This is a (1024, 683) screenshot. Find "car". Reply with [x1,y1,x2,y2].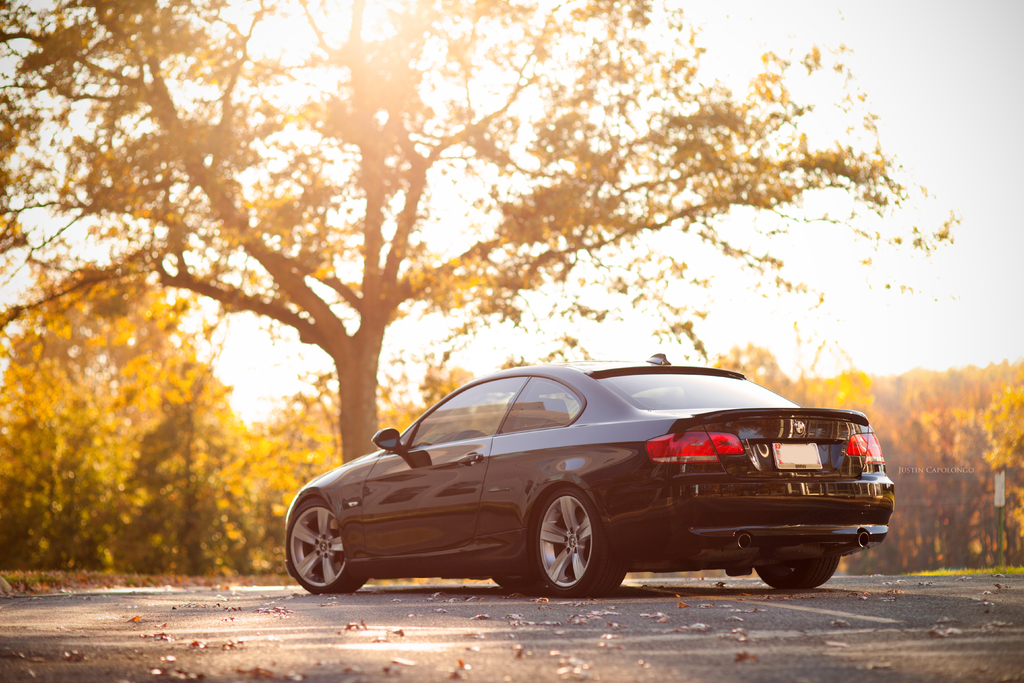
[271,366,869,604].
